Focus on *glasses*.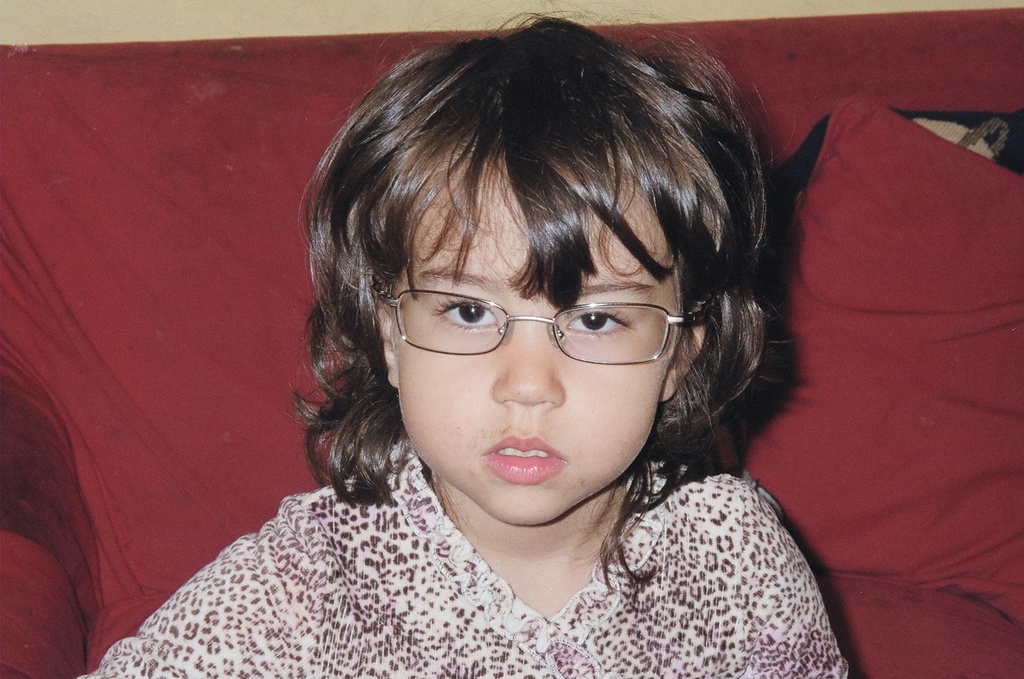
Focused at <bbox>387, 282, 704, 363</bbox>.
